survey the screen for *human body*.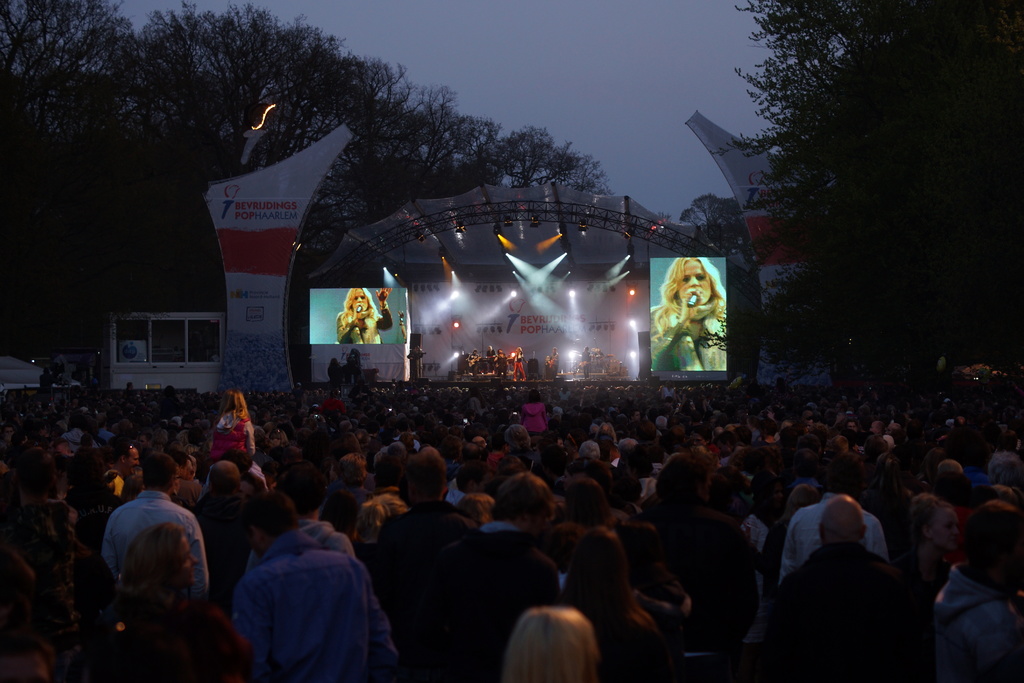
Survey found: bbox=(211, 502, 378, 682).
